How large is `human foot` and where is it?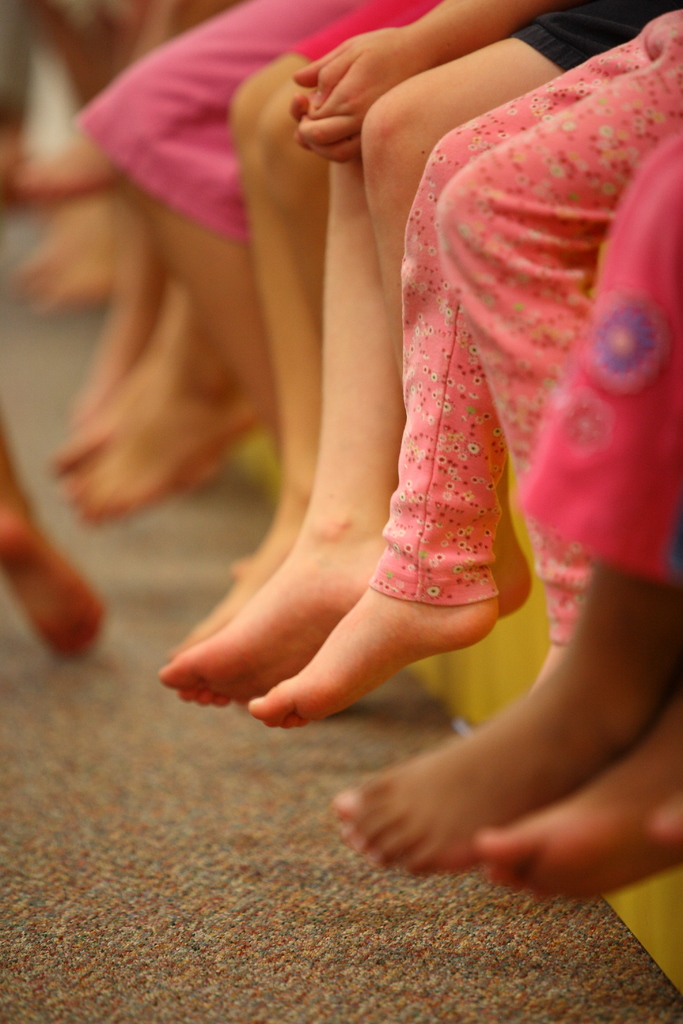
Bounding box: <bbox>486, 541, 536, 609</bbox>.
